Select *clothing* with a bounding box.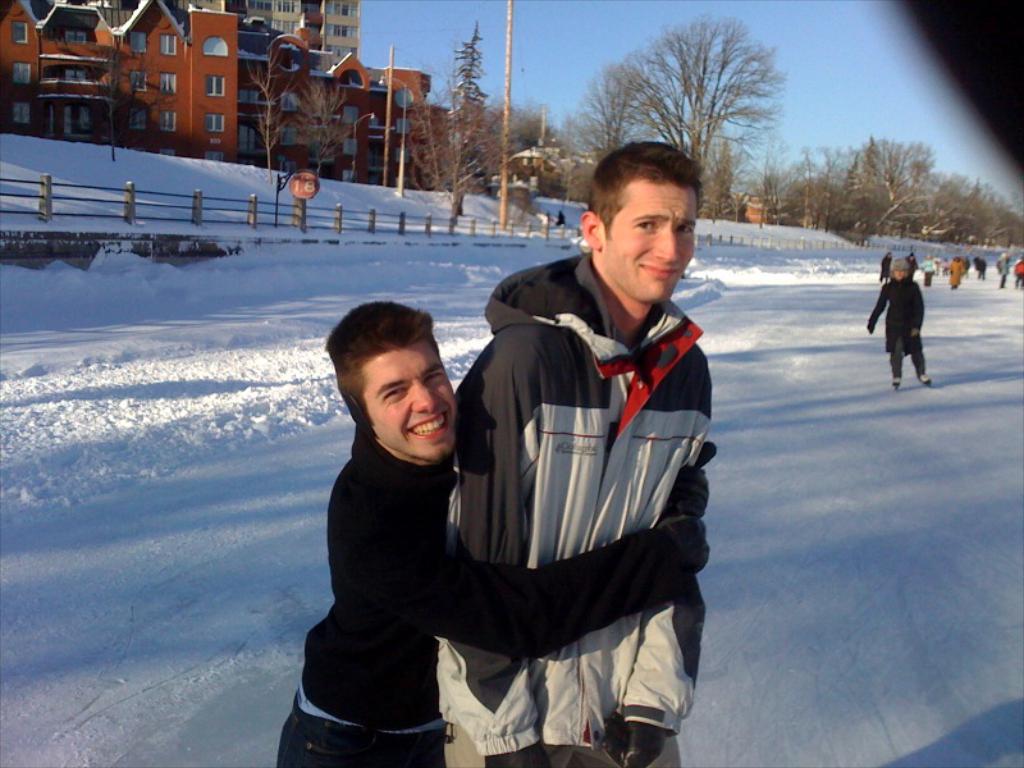
region(945, 261, 968, 289).
